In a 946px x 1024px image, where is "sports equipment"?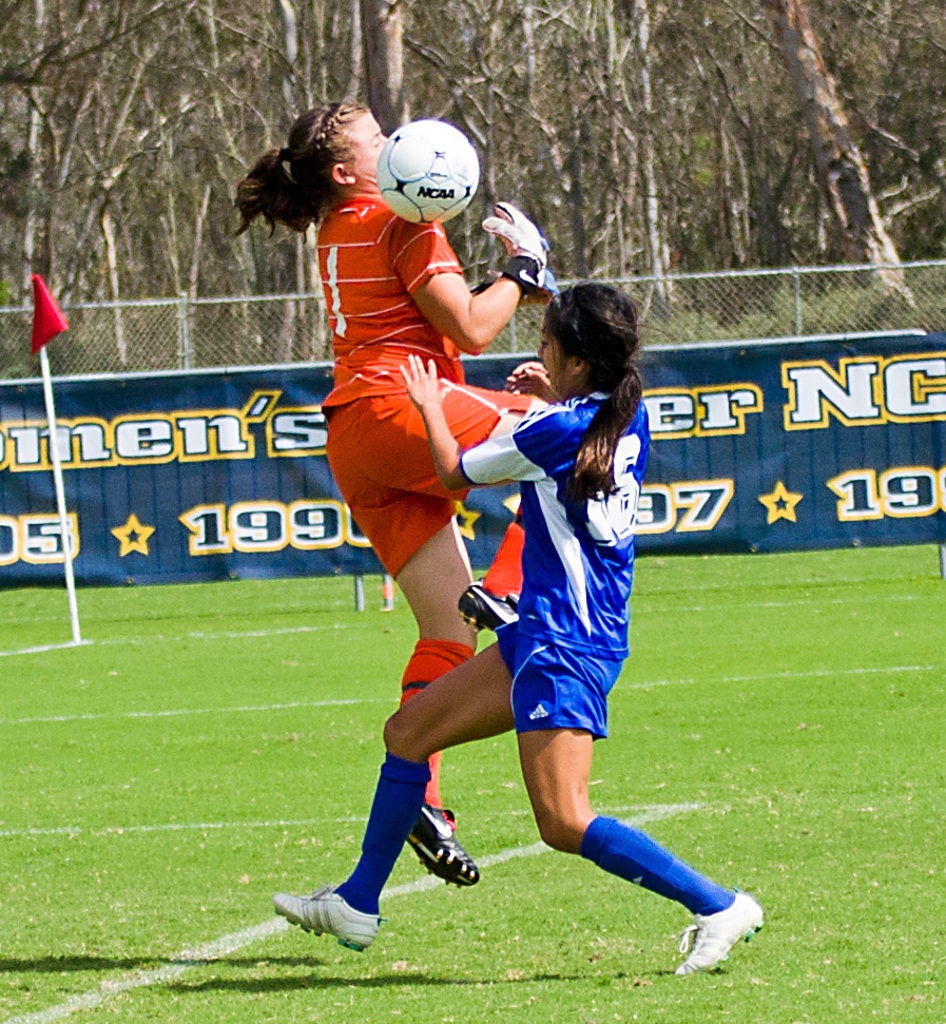
{"left": 483, "top": 195, "right": 556, "bottom": 305}.
